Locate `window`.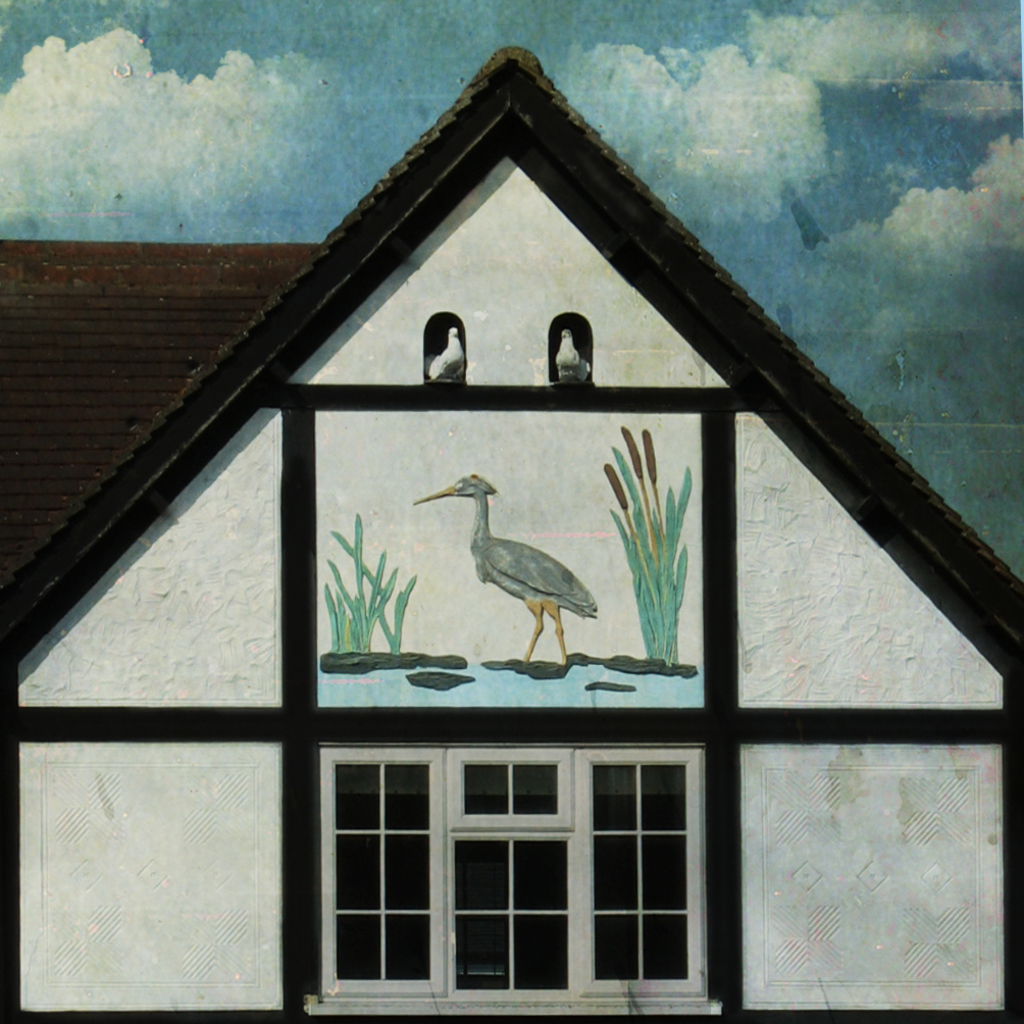
Bounding box: {"left": 309, "top": 740, "right": 715, "bottom": 1015}.
